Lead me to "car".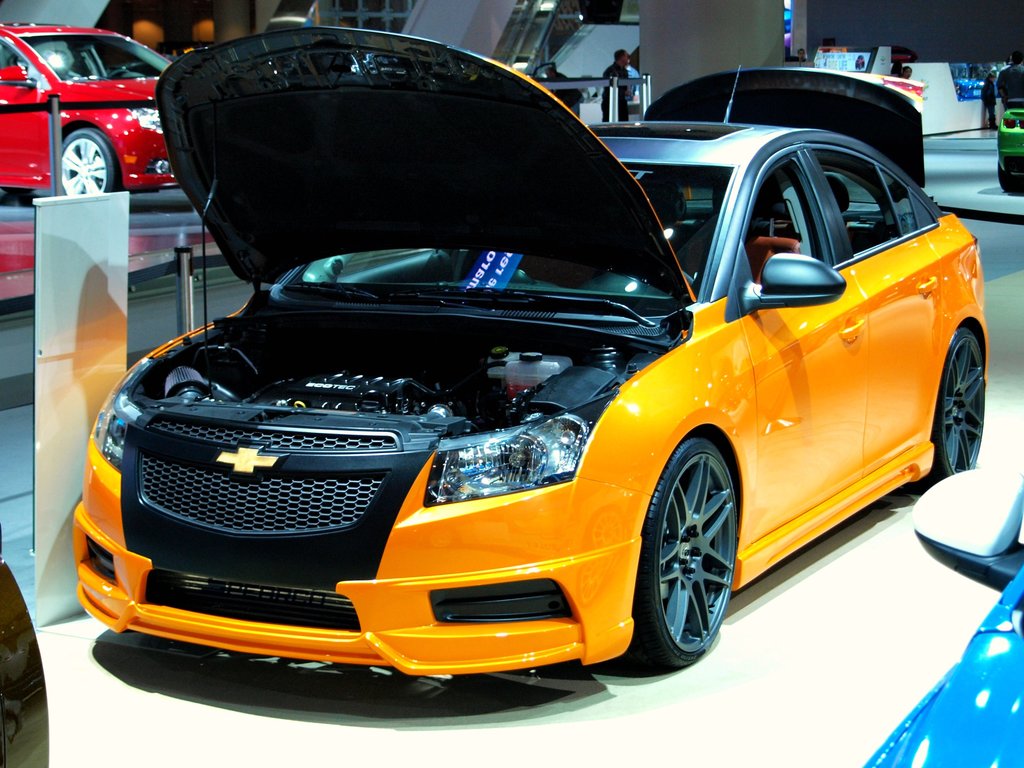
Lead to [left=36, top=33, right=909, bottom=714].
